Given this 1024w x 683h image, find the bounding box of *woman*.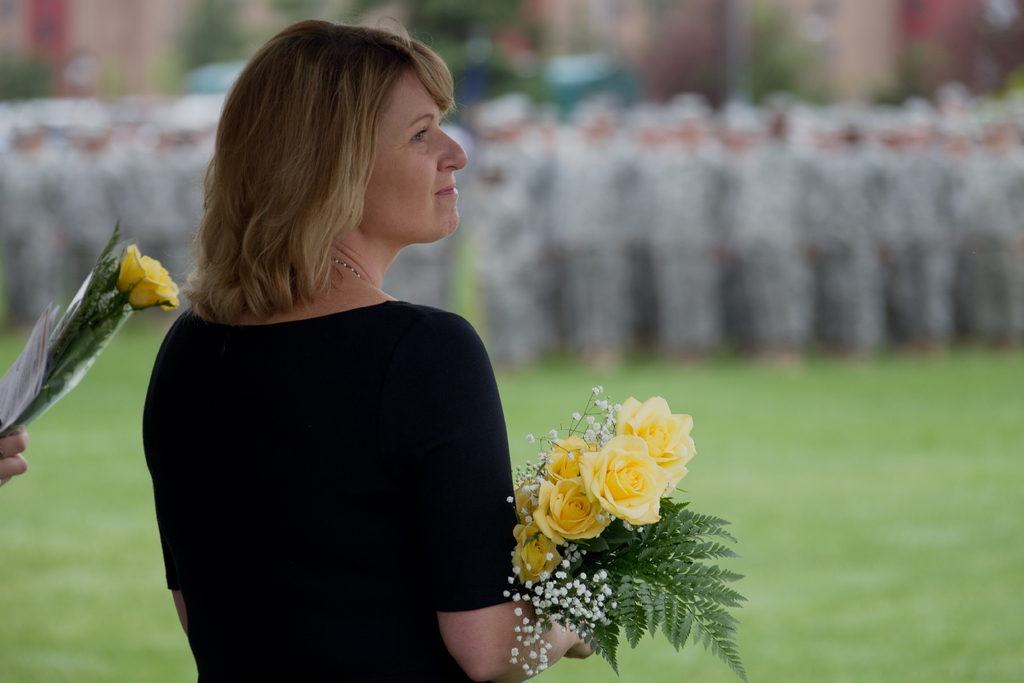
<box>106,34,570,680</box>.
